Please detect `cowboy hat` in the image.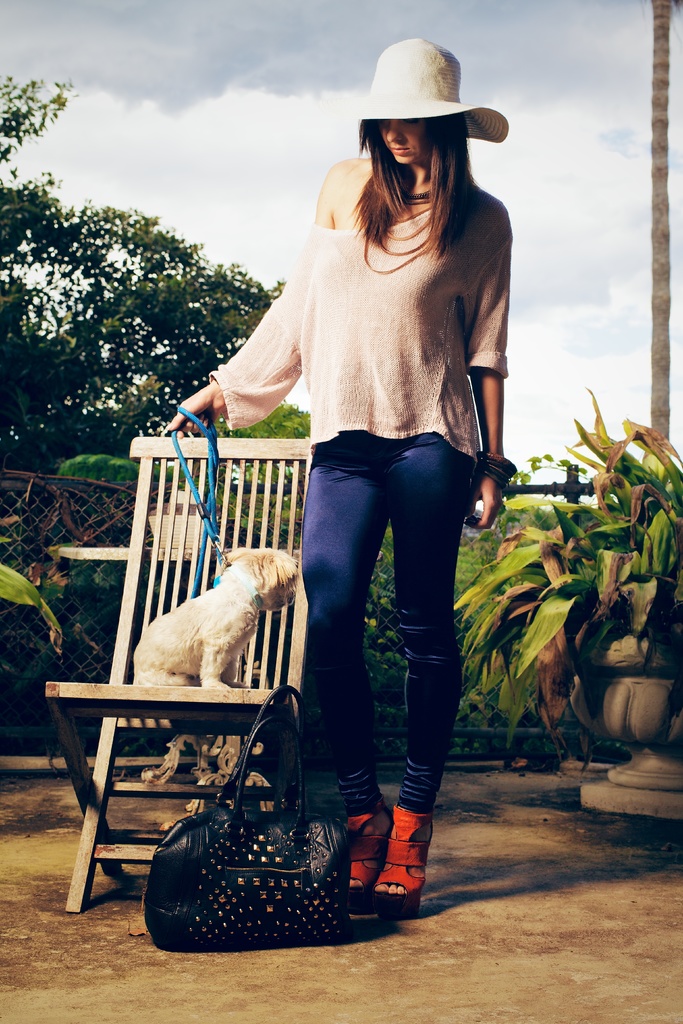
locate(354, 36, 511, 180).
